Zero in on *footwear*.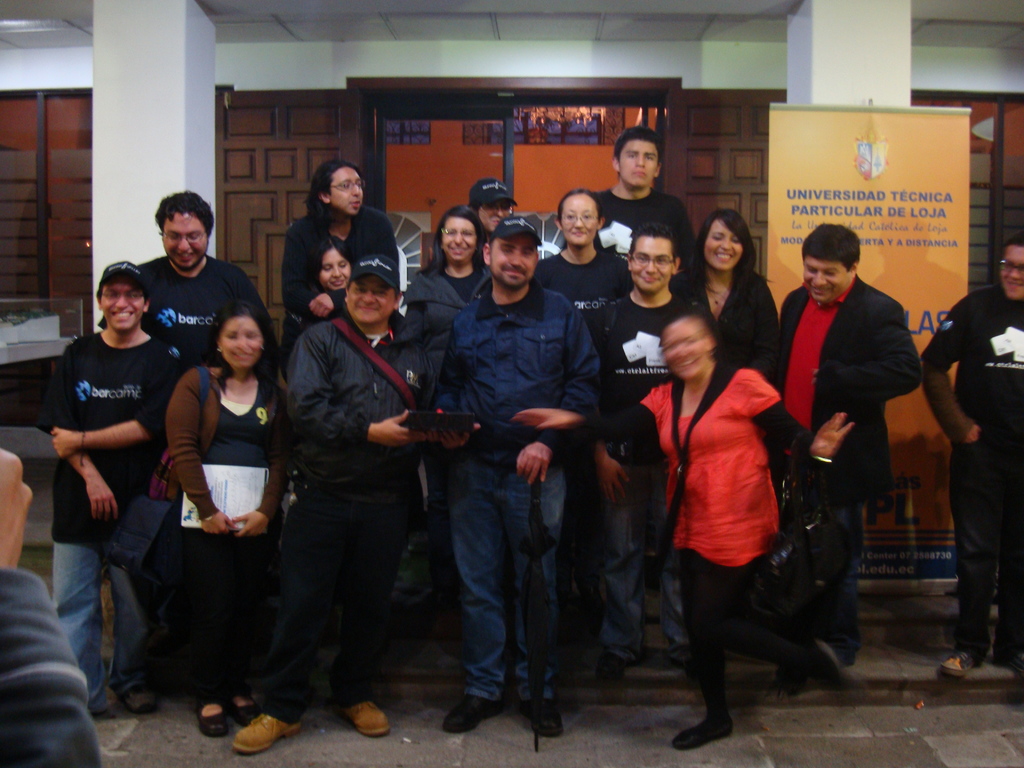
Zeroed in: 88,704,111,712.
